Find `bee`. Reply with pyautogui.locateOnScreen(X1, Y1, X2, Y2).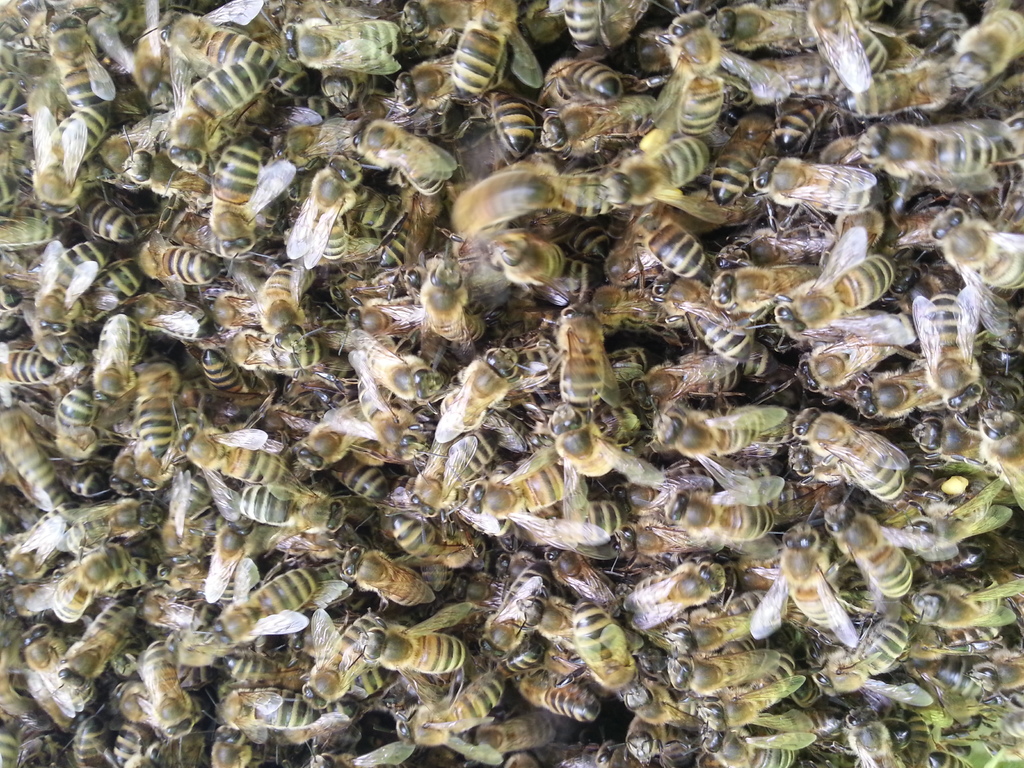
pyautogui.locateOnScreen(120, 232, 212, 305).
